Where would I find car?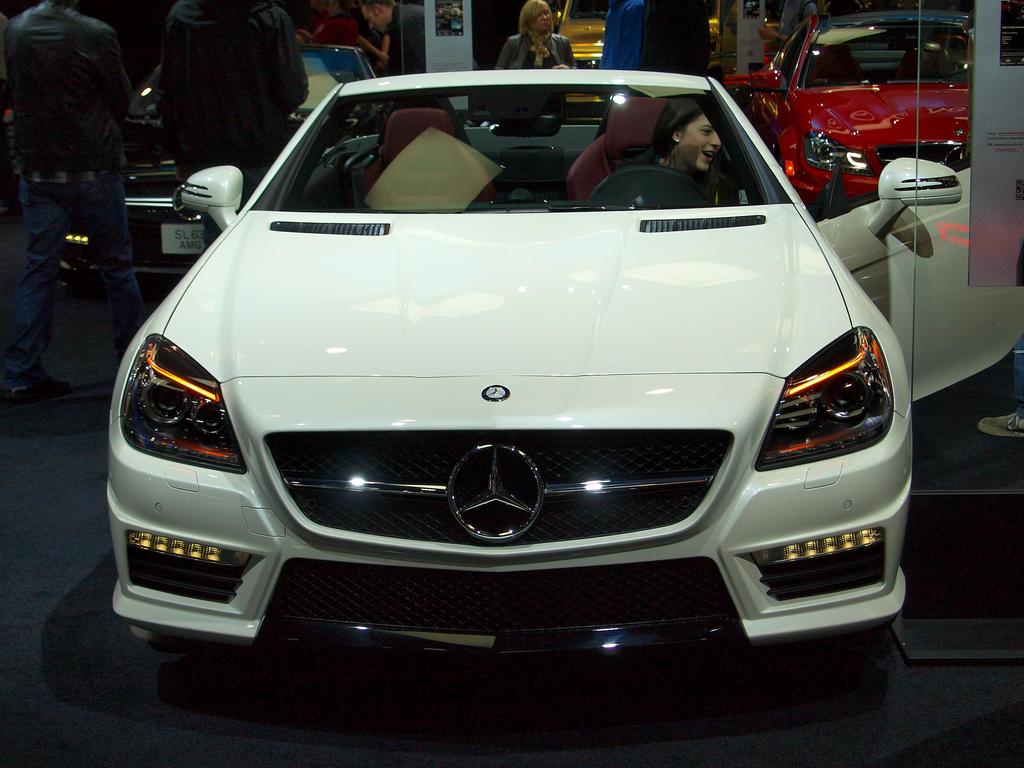
At (70,38,362,298).
